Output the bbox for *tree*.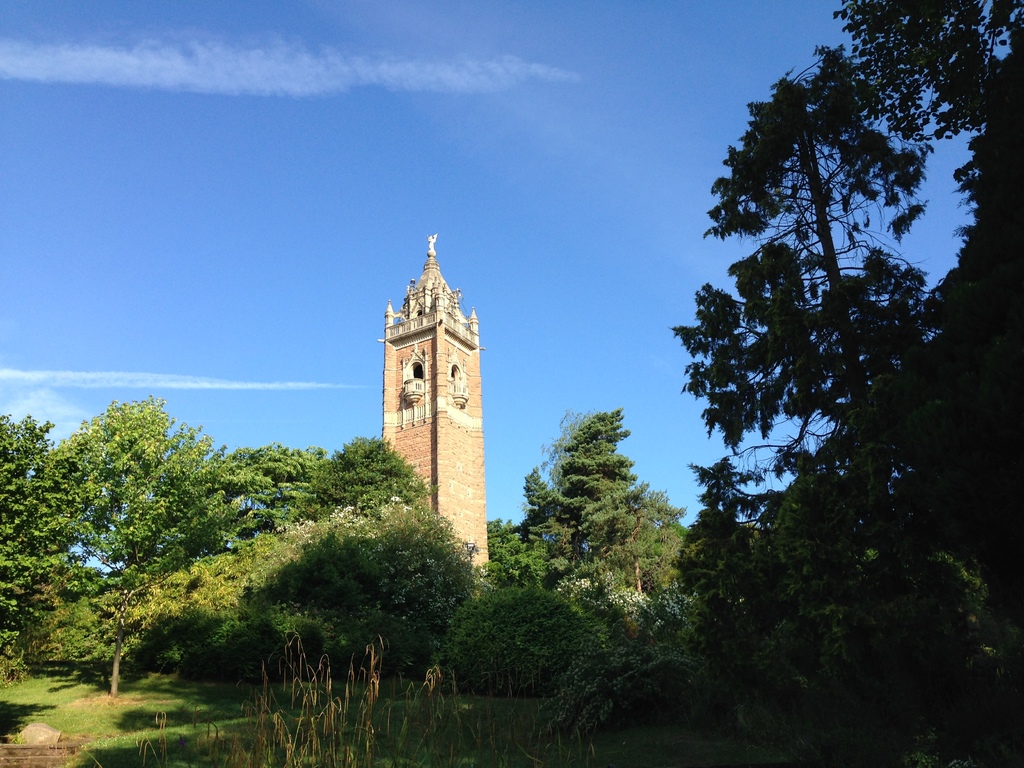
(833,0,1023,658).
